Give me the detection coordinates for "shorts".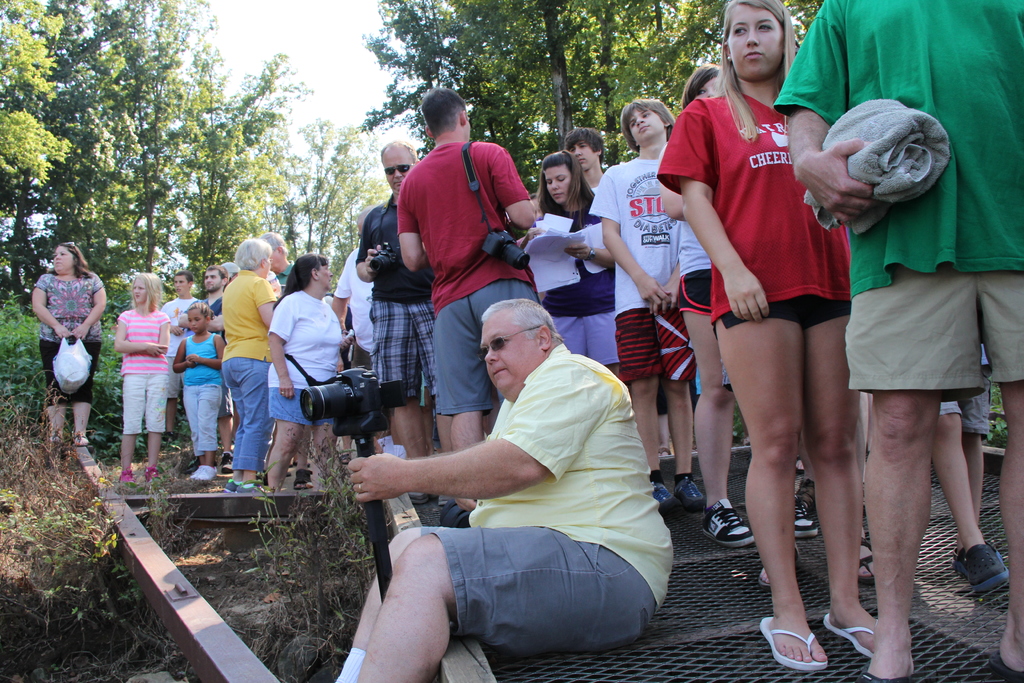
bbox(367, 300, 438, 399).
